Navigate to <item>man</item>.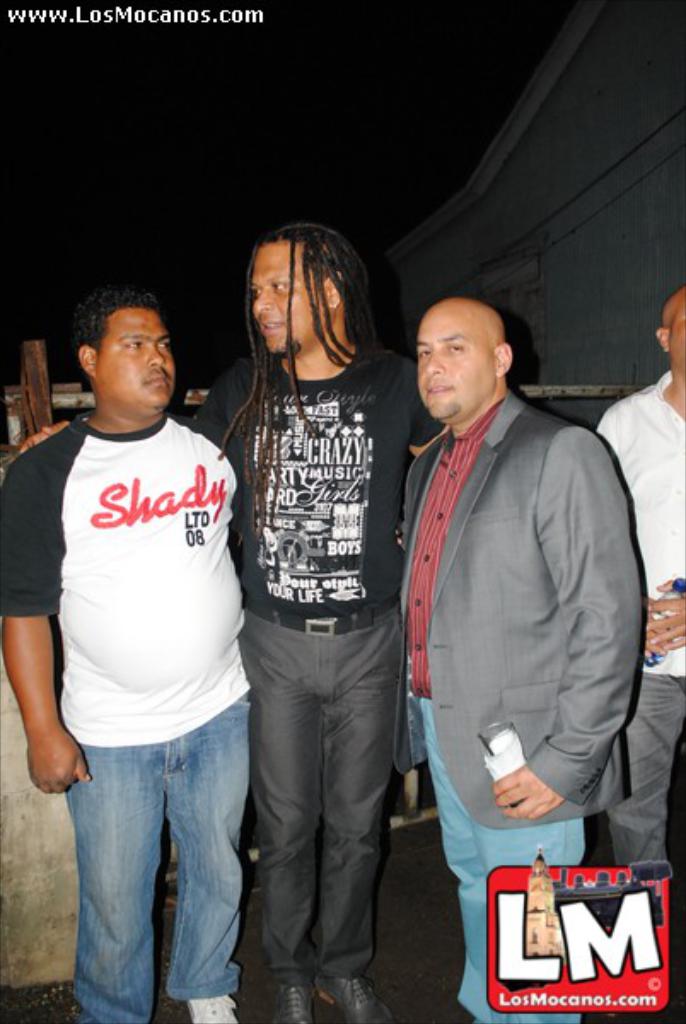
Navigation target: rect(596, 294, 684, 876).
